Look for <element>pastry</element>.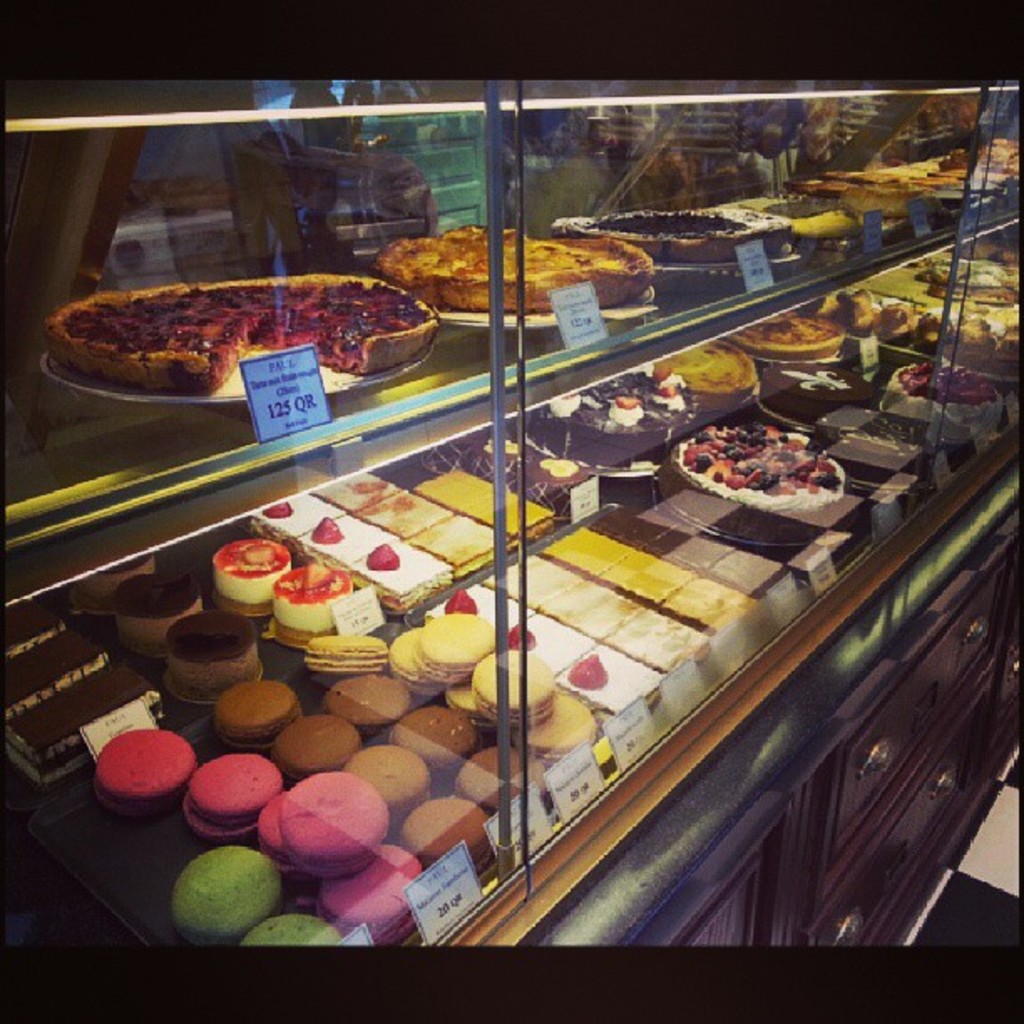
Found: select_region(602, 547, 696, 601).
